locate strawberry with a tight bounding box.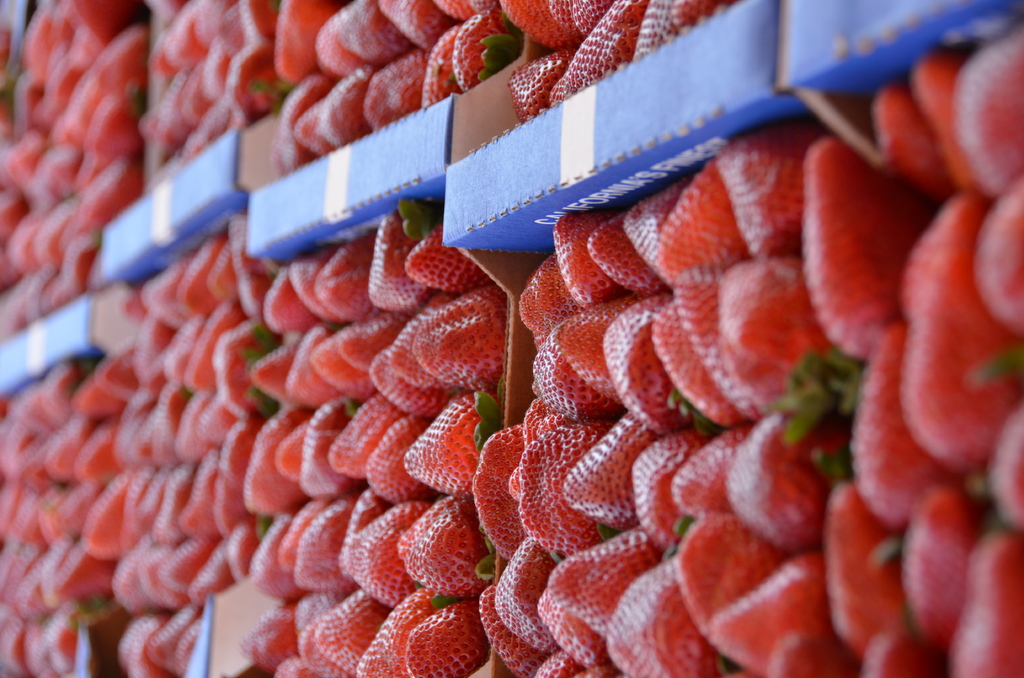
424/15/506/88.
